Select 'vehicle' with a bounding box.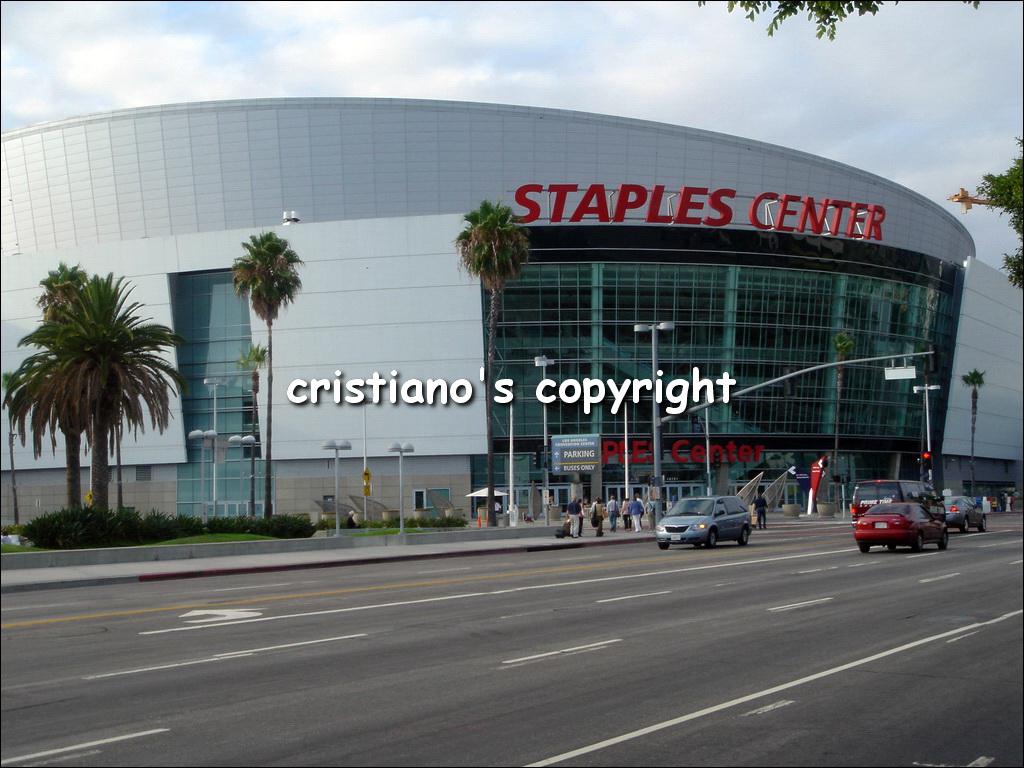
849/478/946/532.
